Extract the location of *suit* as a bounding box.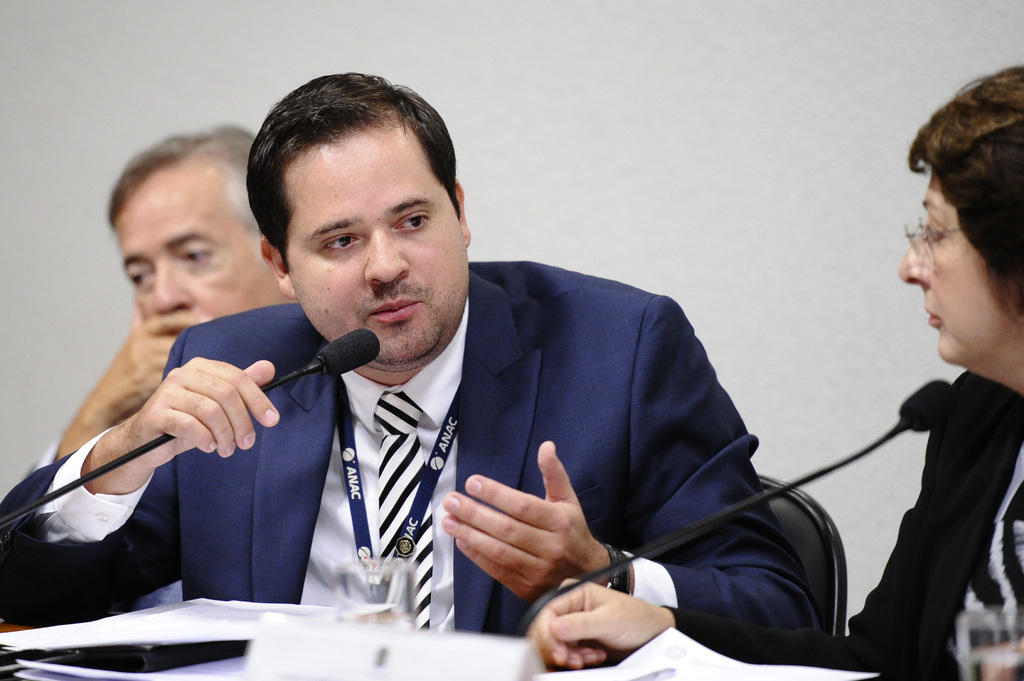
detection(100, 291, 688, 613).
